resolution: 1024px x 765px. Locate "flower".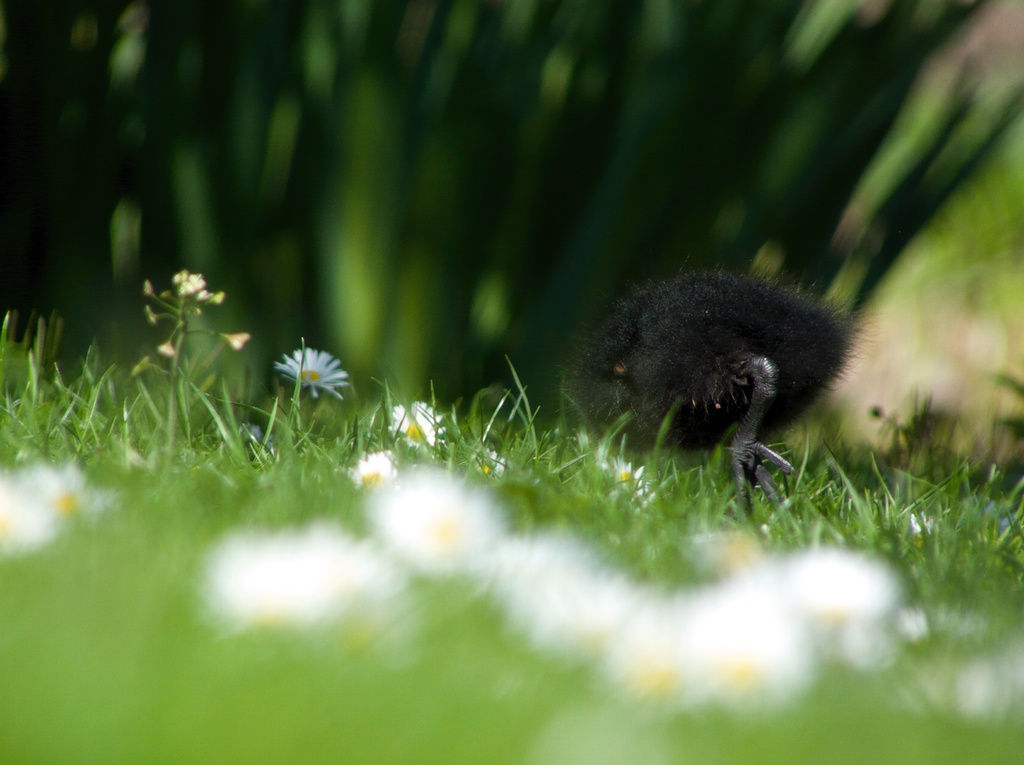
bbox=(2, 491, 51, 551).
